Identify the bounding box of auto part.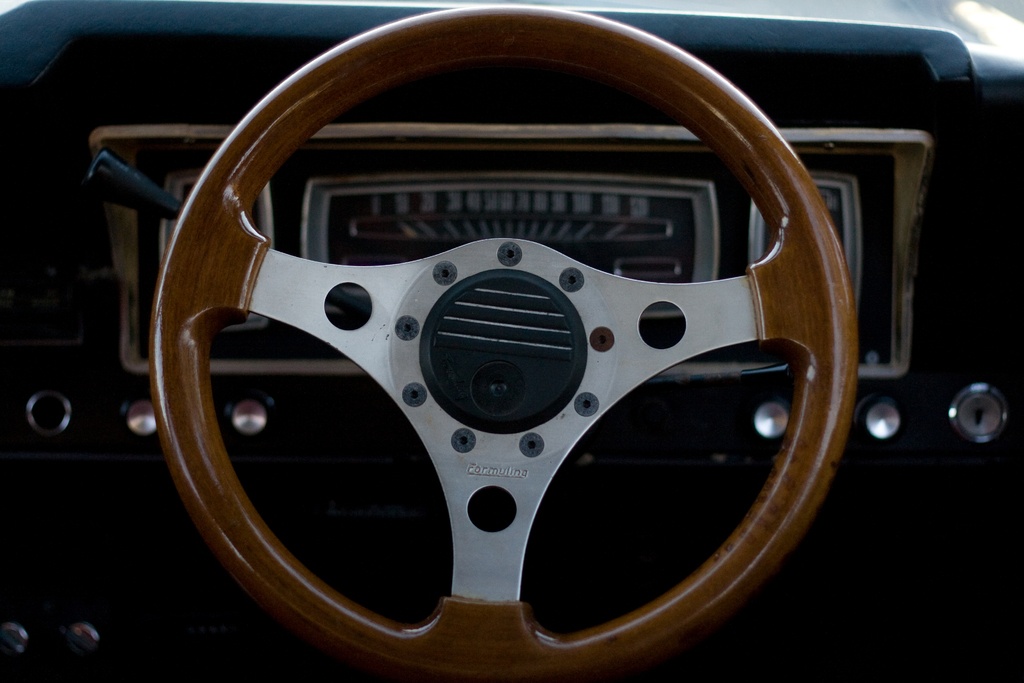
(4,0,1023,682).
